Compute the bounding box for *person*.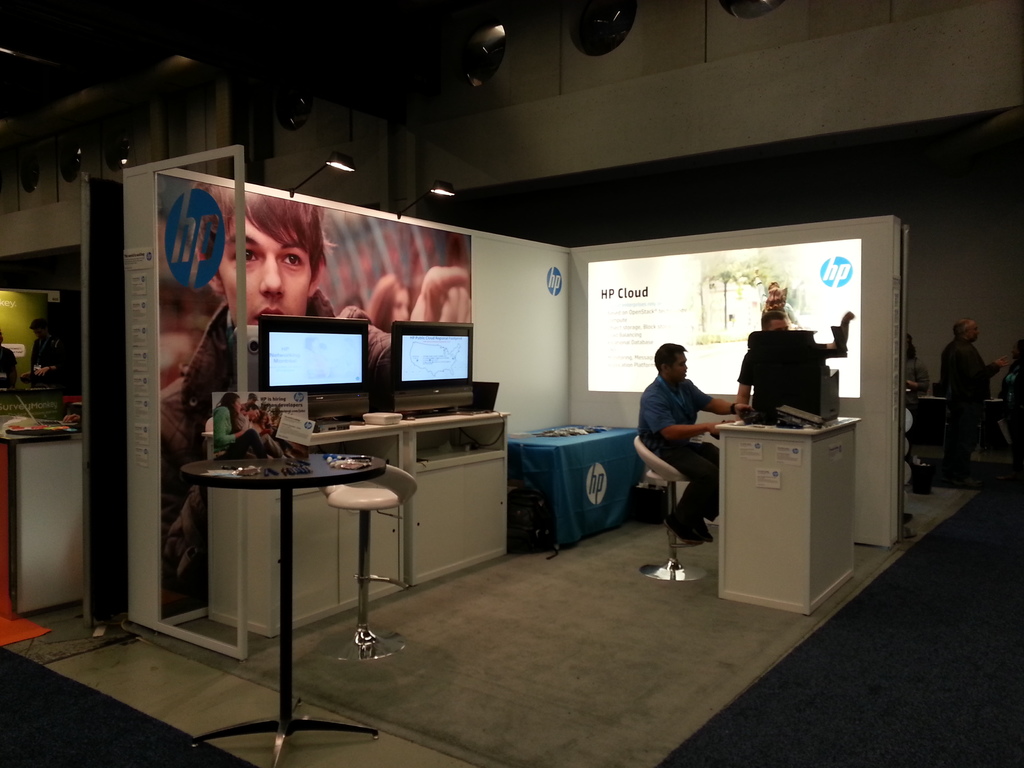
[938, 314, 1012, 487].
